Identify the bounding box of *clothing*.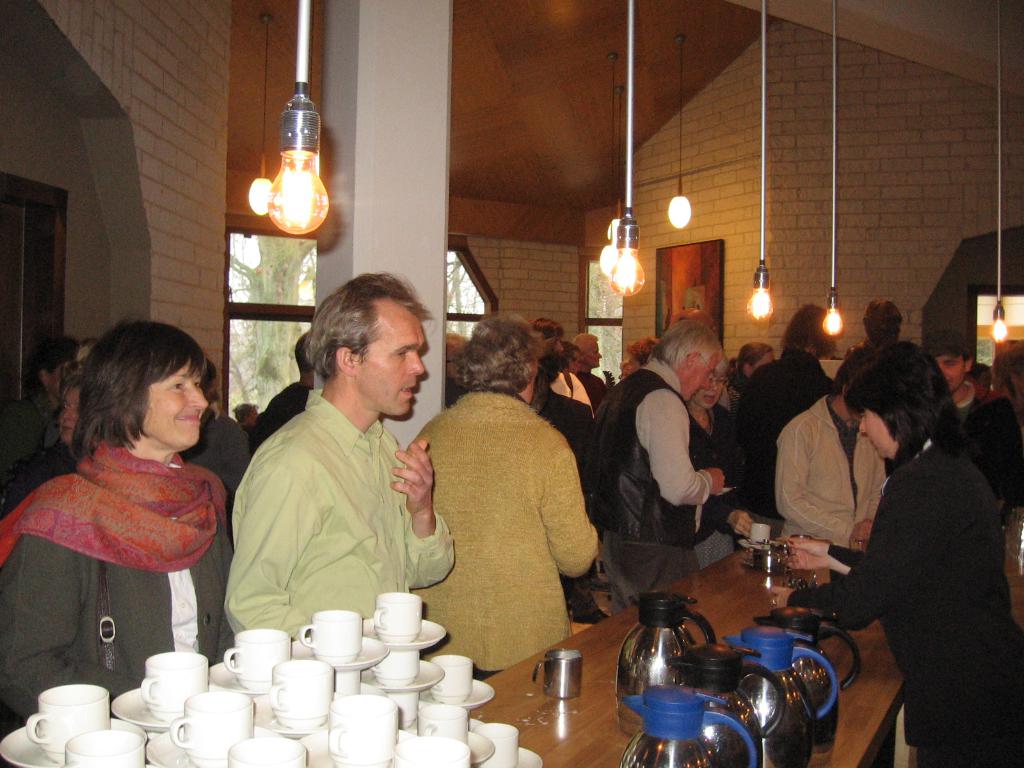
(x1=776, y1=389, x2=886, y2=545).
